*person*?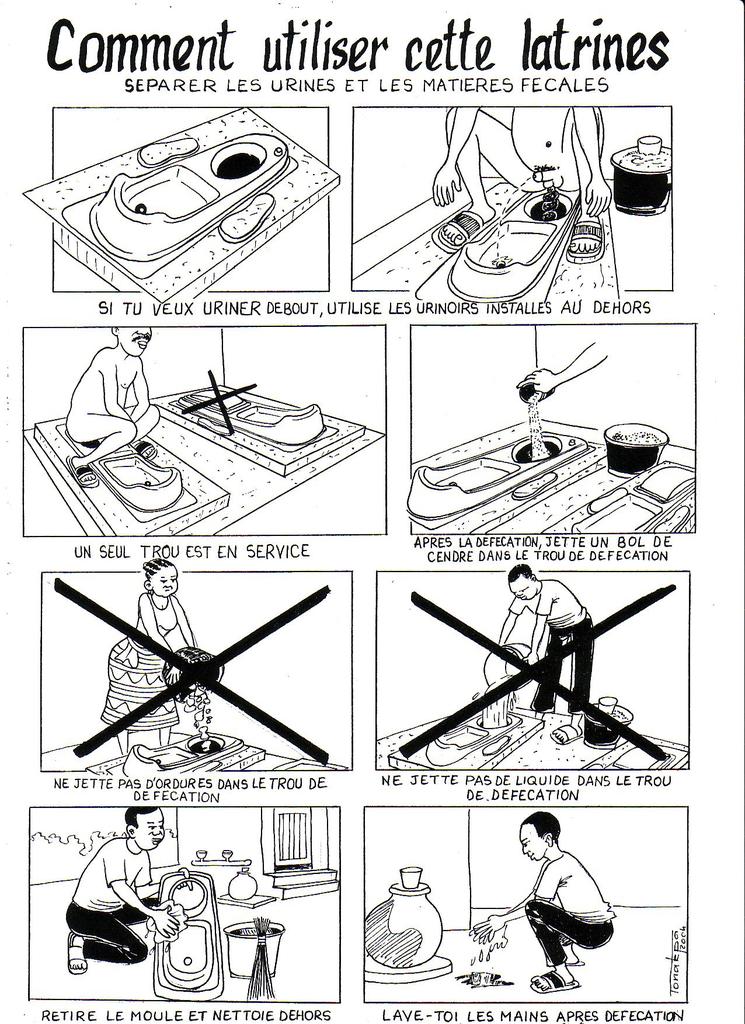
crop(99, 554, 192, 755)
